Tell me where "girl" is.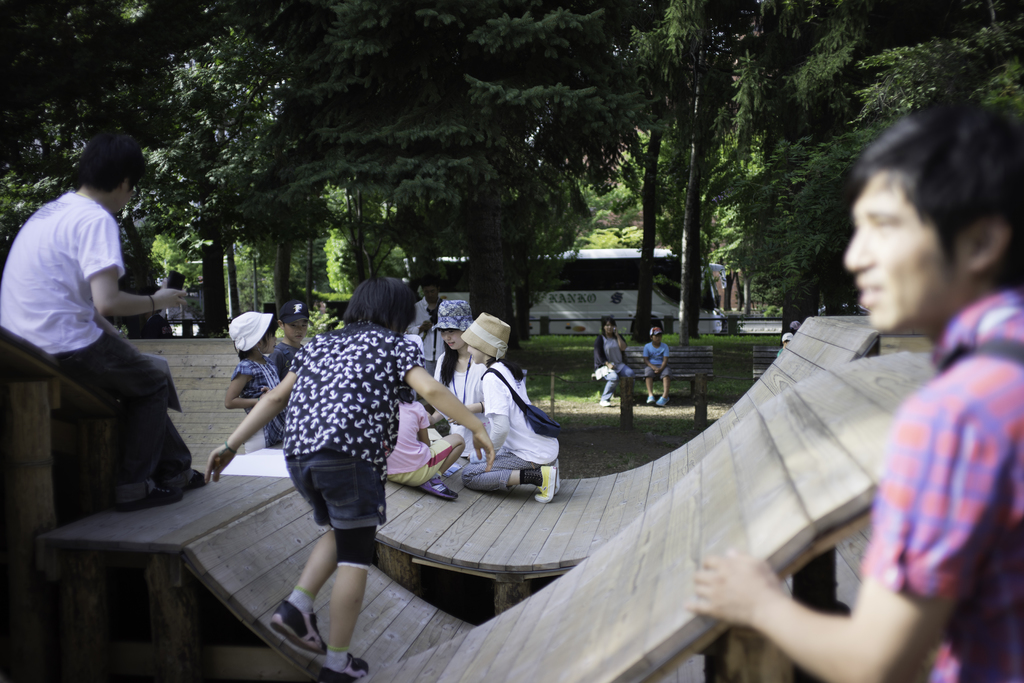
"girl" is at [x1=207, y1=275, x2=496, y2=682].
